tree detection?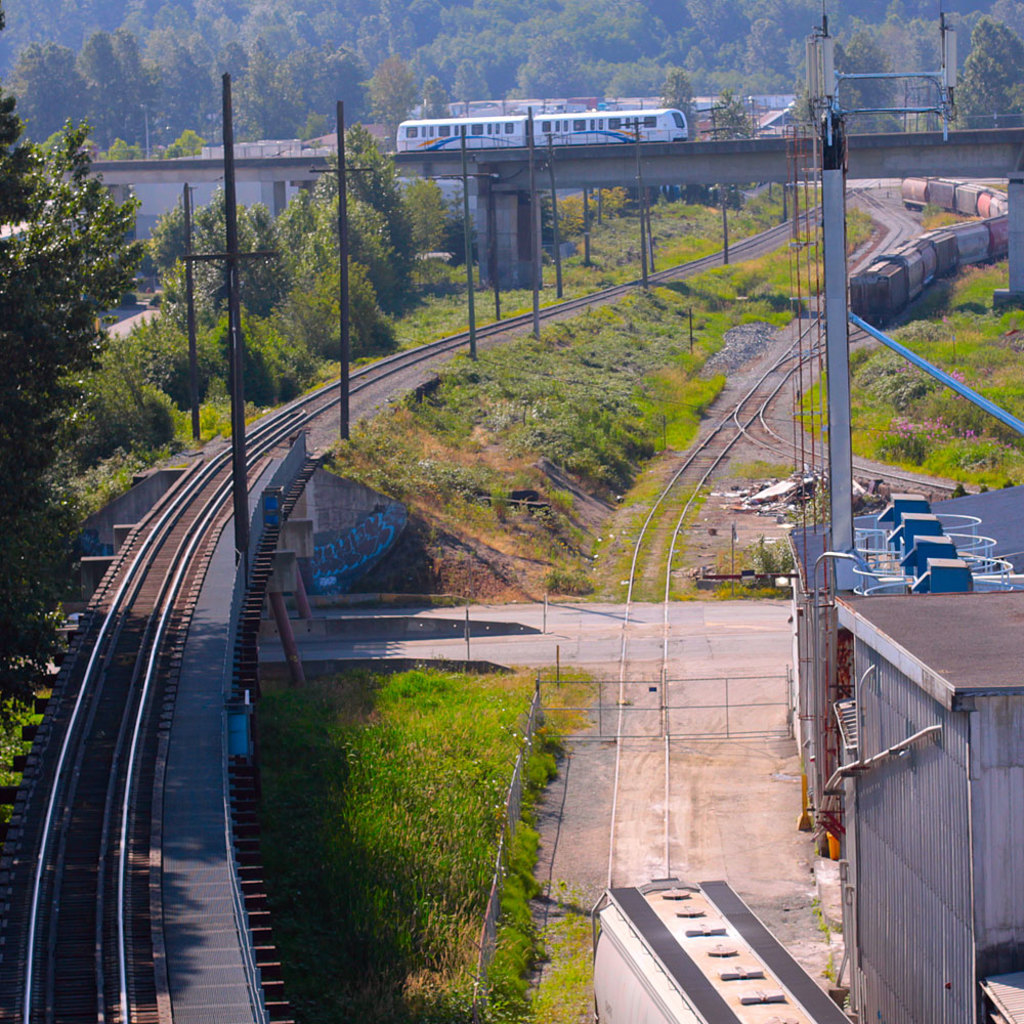
bbox=[980, 0, 1023, 18]
